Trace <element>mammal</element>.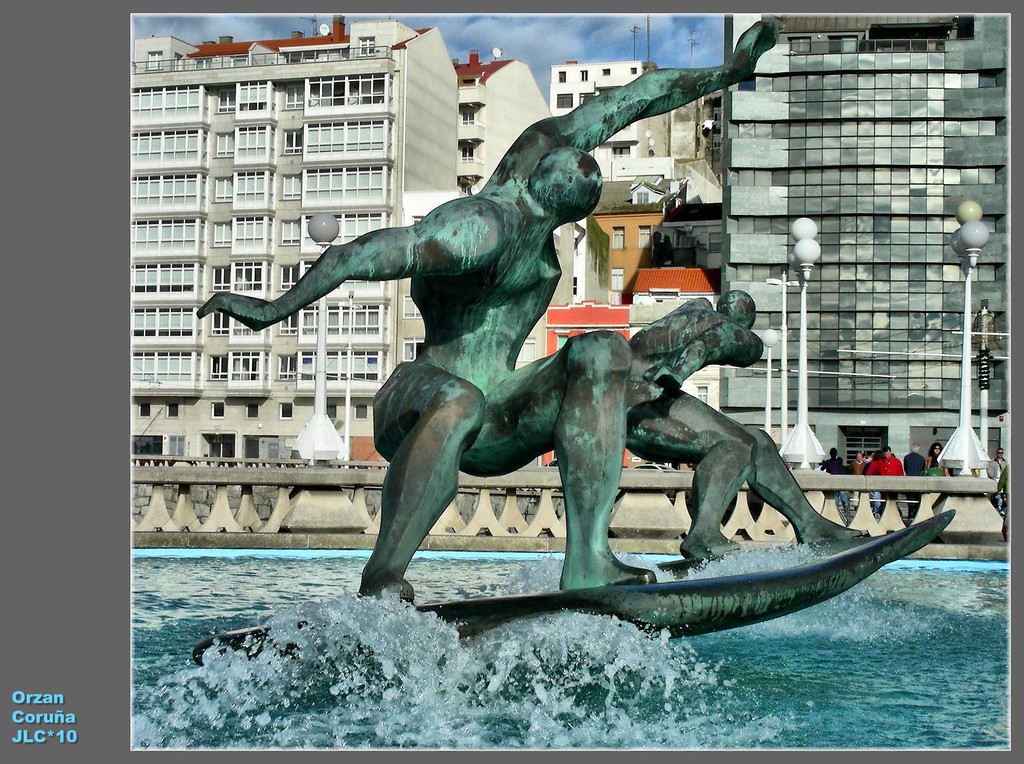
Traced to bbox(904, 439, 925, 482).
